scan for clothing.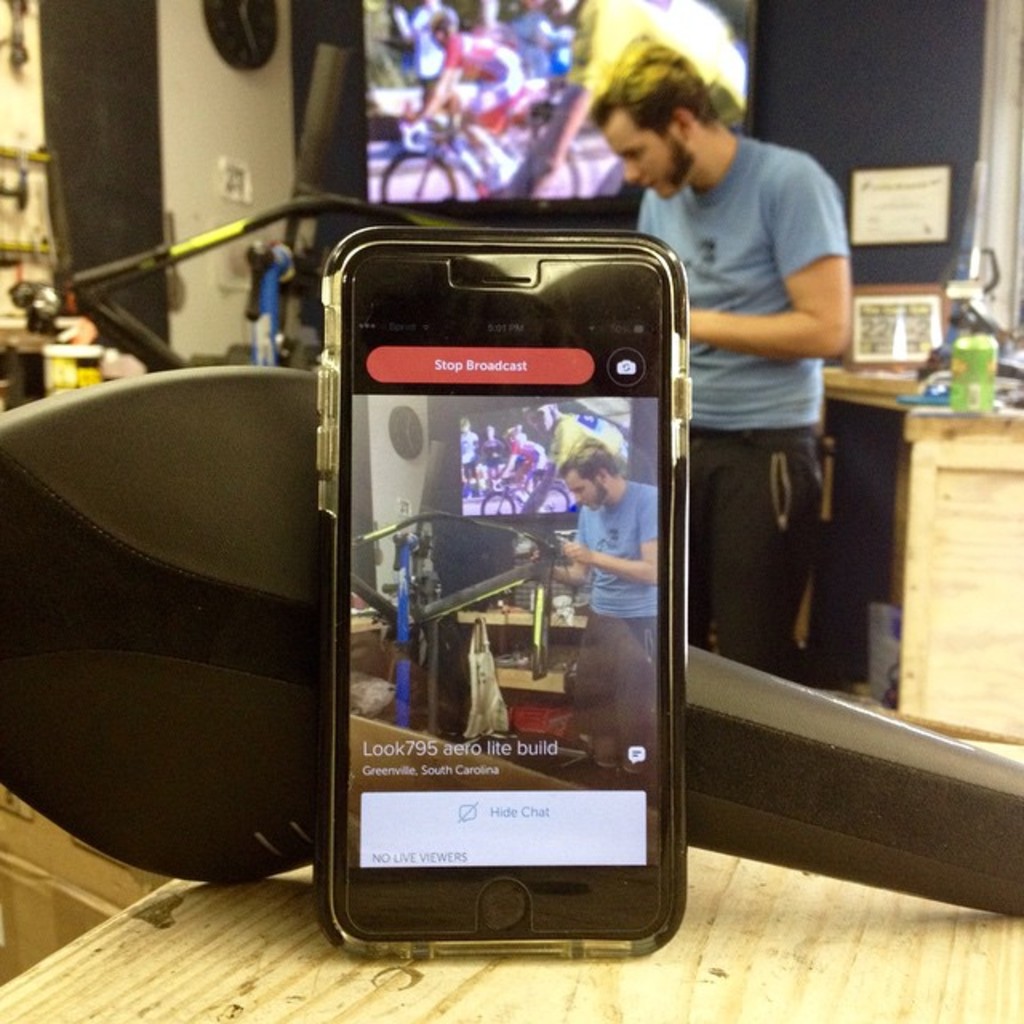
Scan result: detection(435, 27, 526, 125).
